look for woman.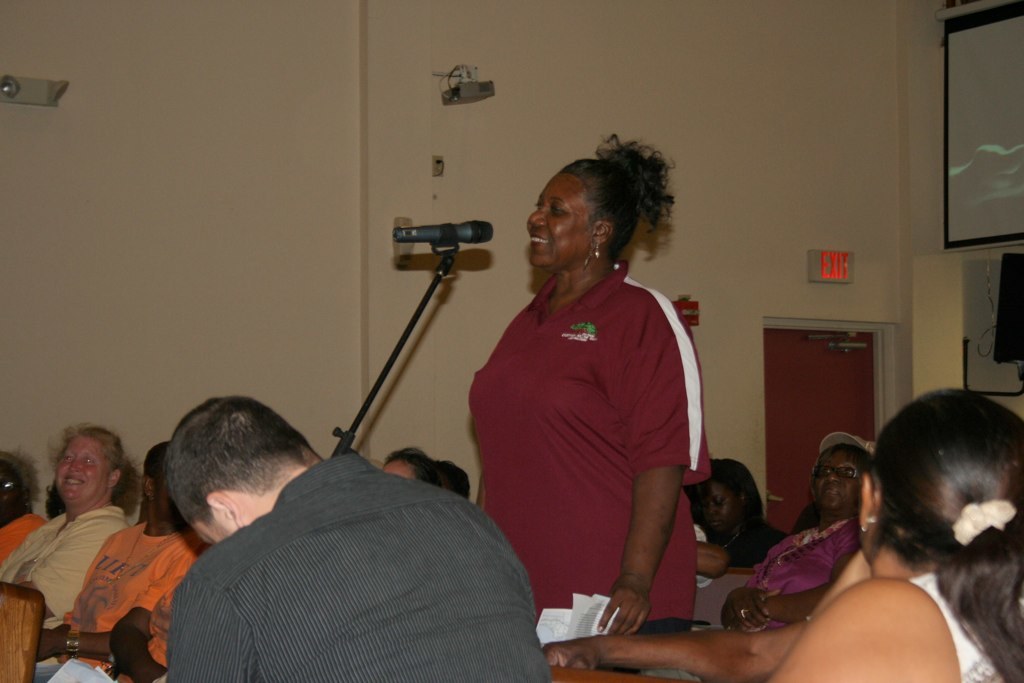
Found: left=696, top=453, right=791, bottom=578.
